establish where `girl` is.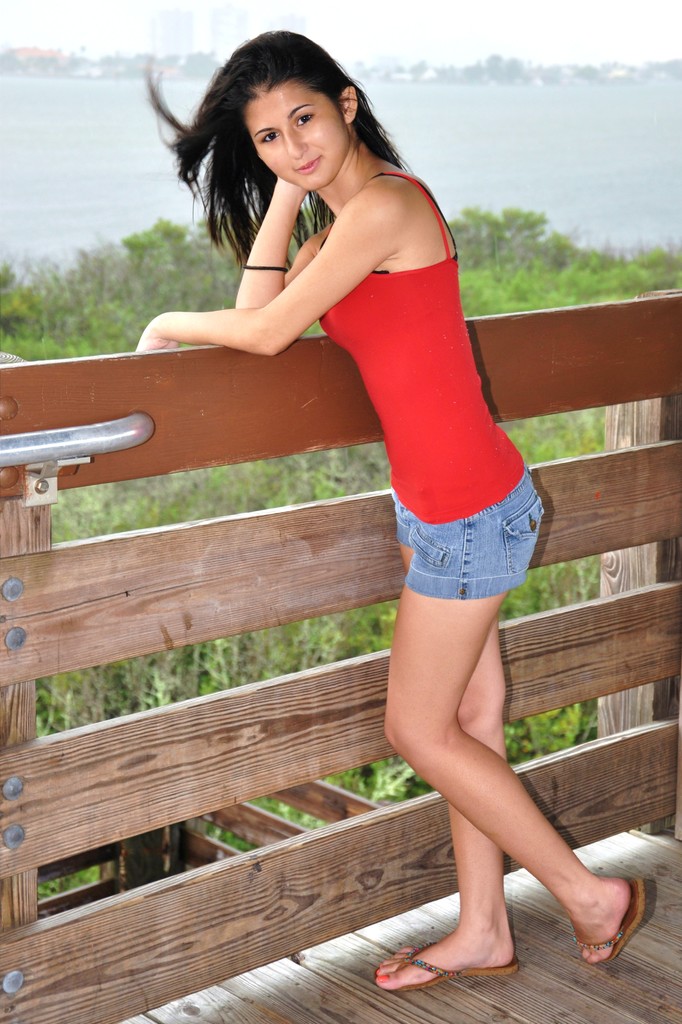
Established at bbox=[136, 24, 655, 982].
